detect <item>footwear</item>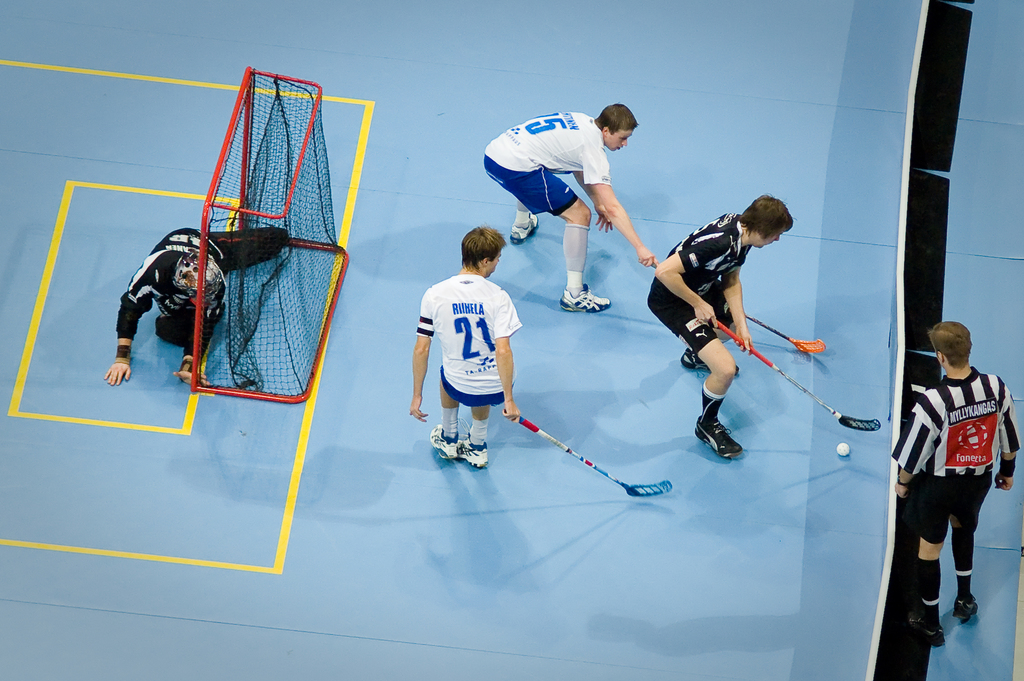
<bbox>700, 402, 761, 466</bbox>
